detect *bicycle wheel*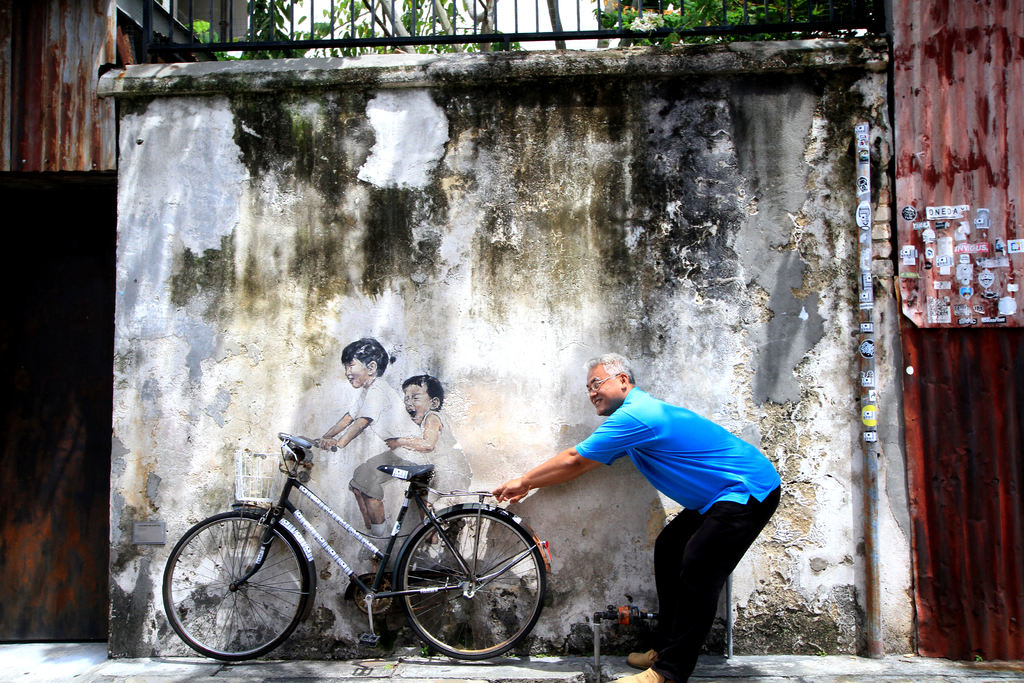
Rect(163, 520, 316, 664)
